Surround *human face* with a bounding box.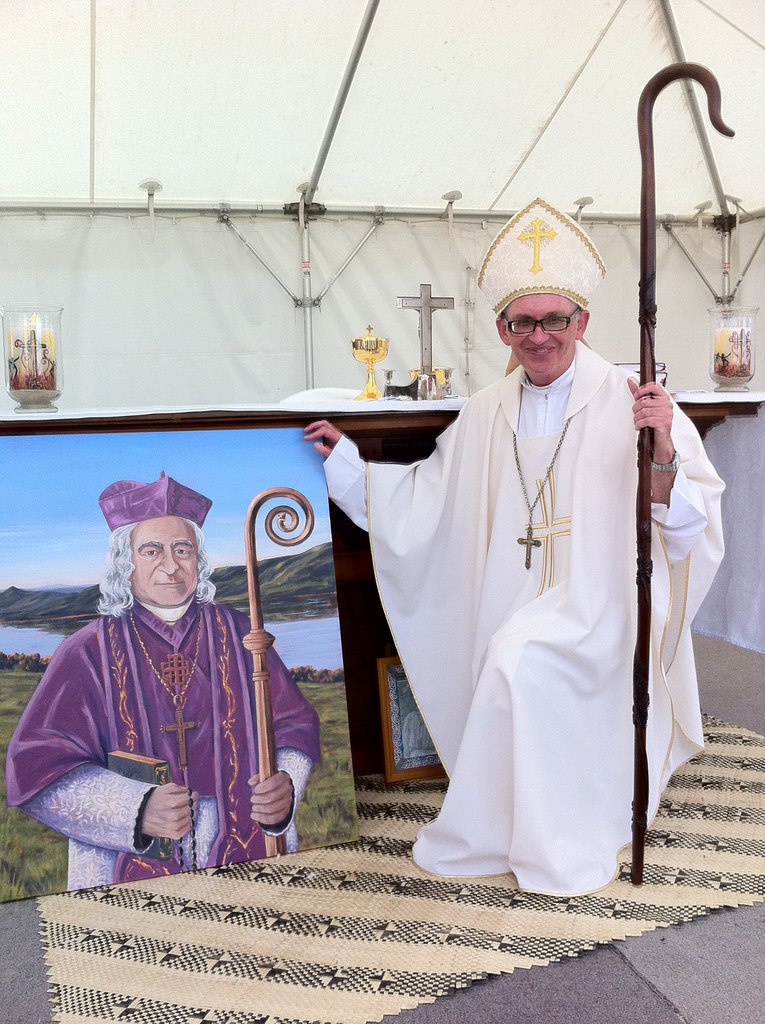
box=[125, 515, 200, 605].
